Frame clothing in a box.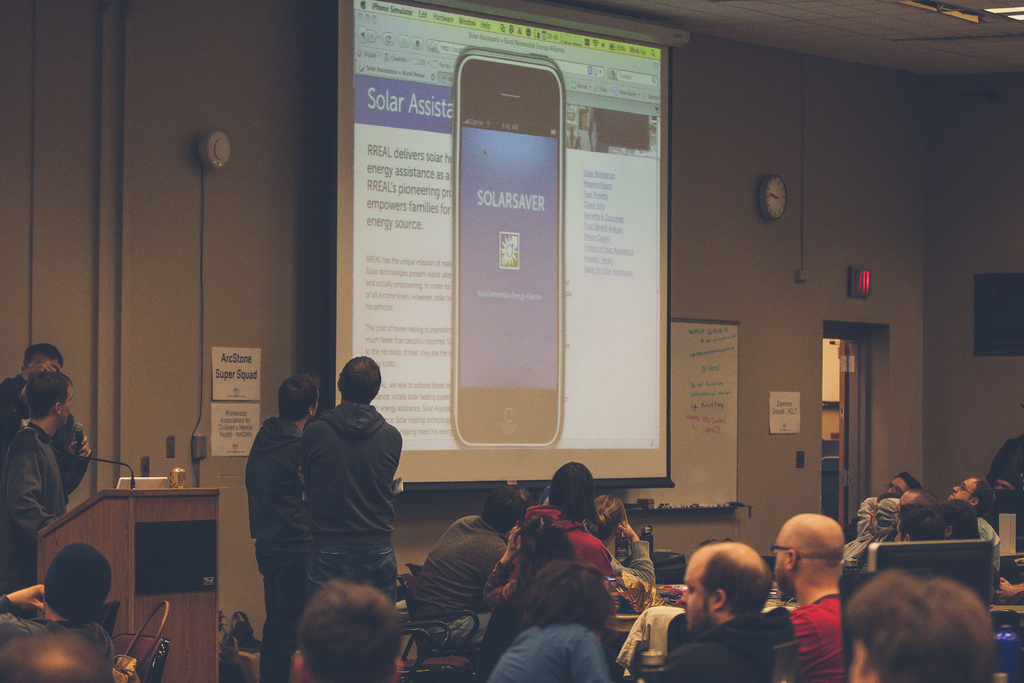
{"left": 622, "top": 607, "right": 796, "bottom": 682}.
